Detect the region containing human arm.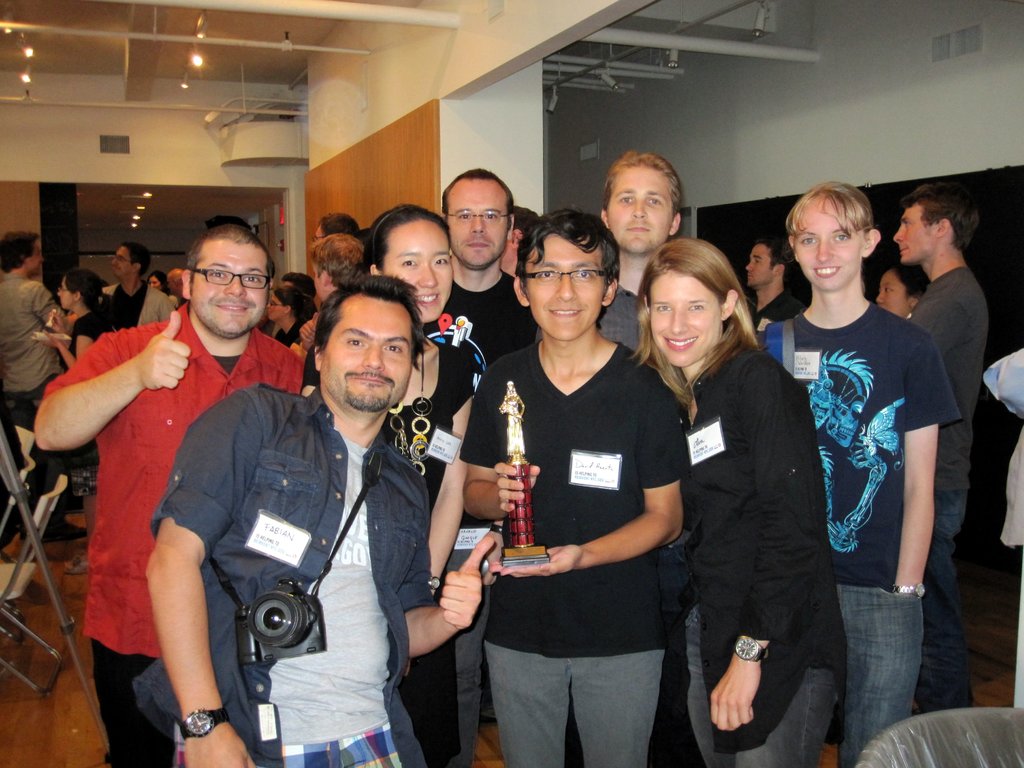
<bbox>709, 395, 823, 728</bbox>.
